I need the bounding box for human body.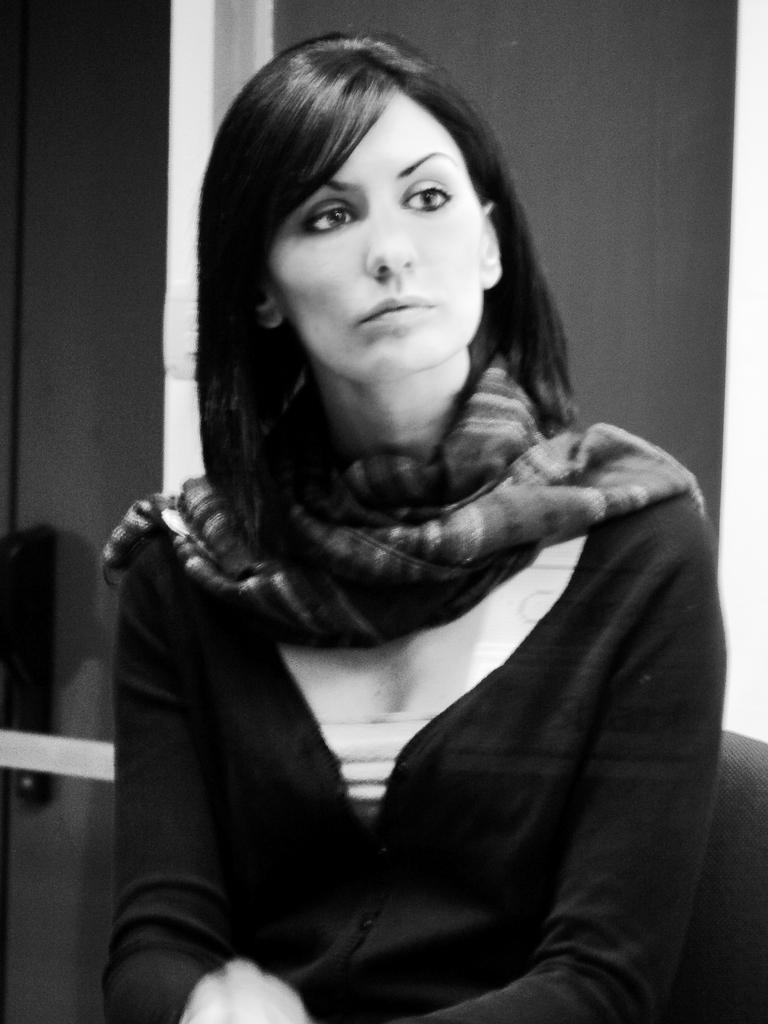
Here it is: select_region(70, 140, 731, 1021).
